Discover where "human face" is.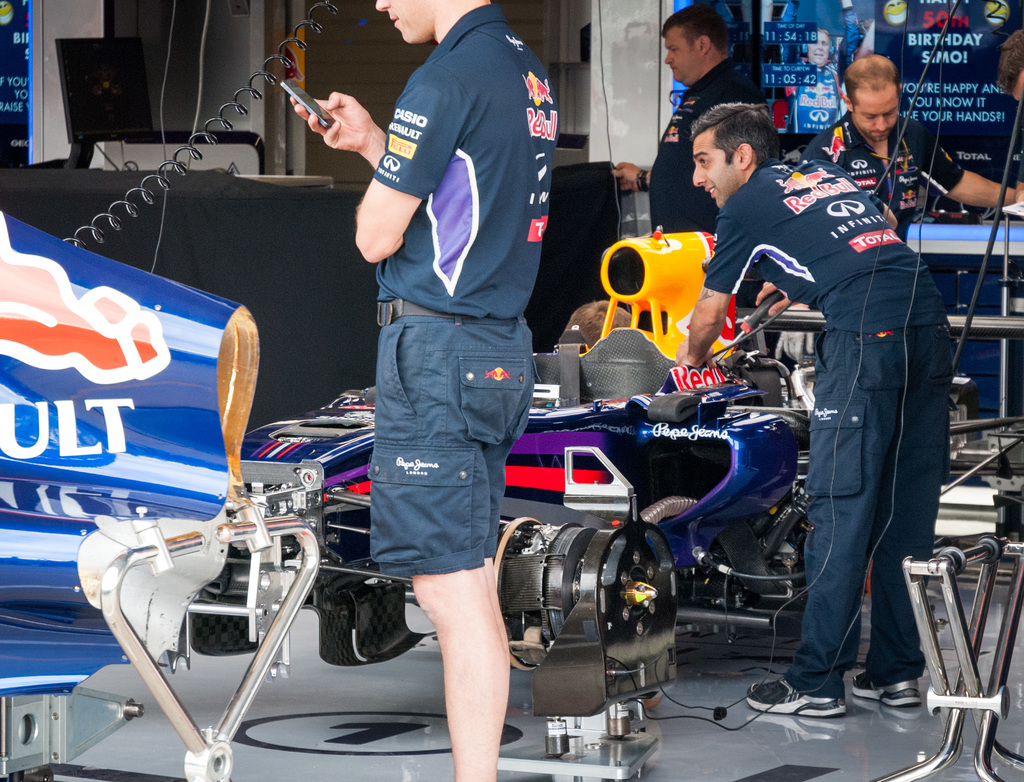
Discovered at bbox(851, 91, 897, 143).
